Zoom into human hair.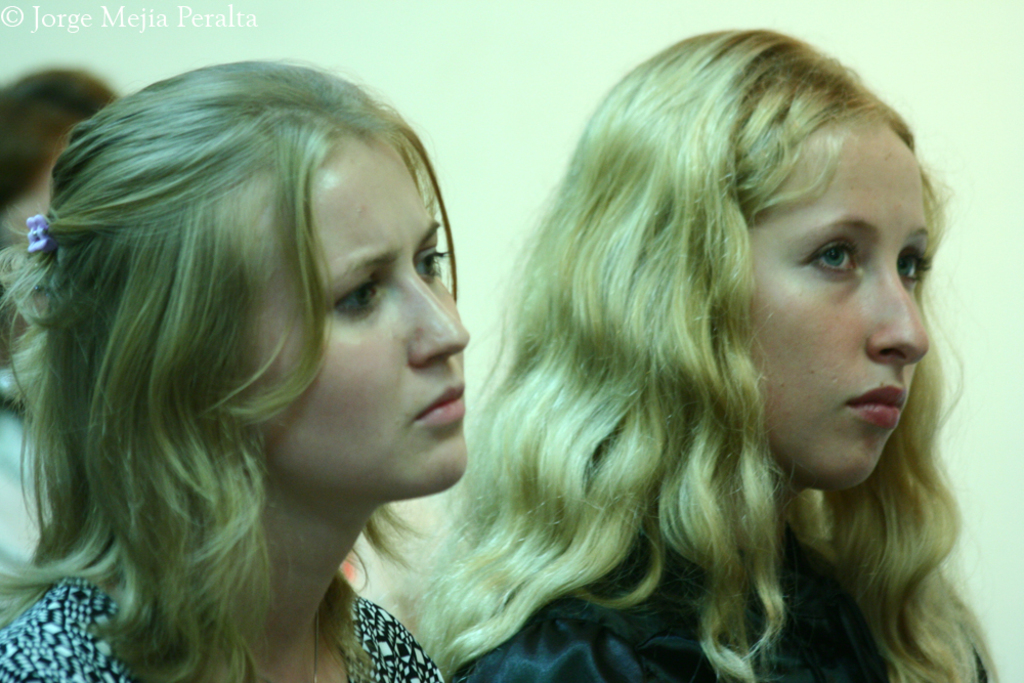
Zoom target: bbox(0, 60, 128, 221).
